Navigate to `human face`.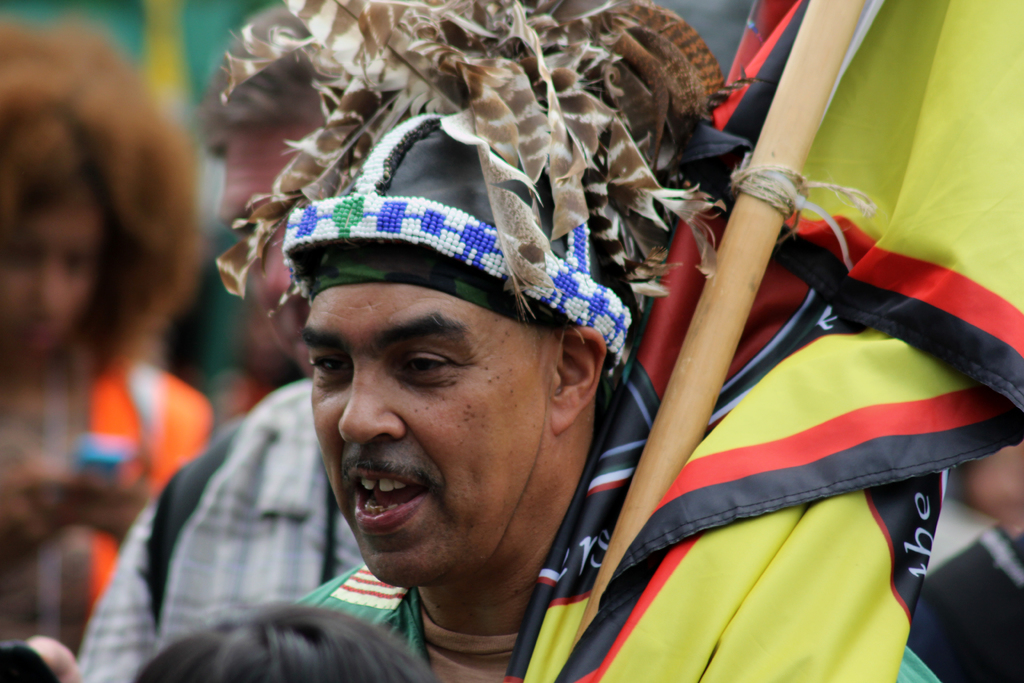
Navigation target: (301, 285, 549, 586).
